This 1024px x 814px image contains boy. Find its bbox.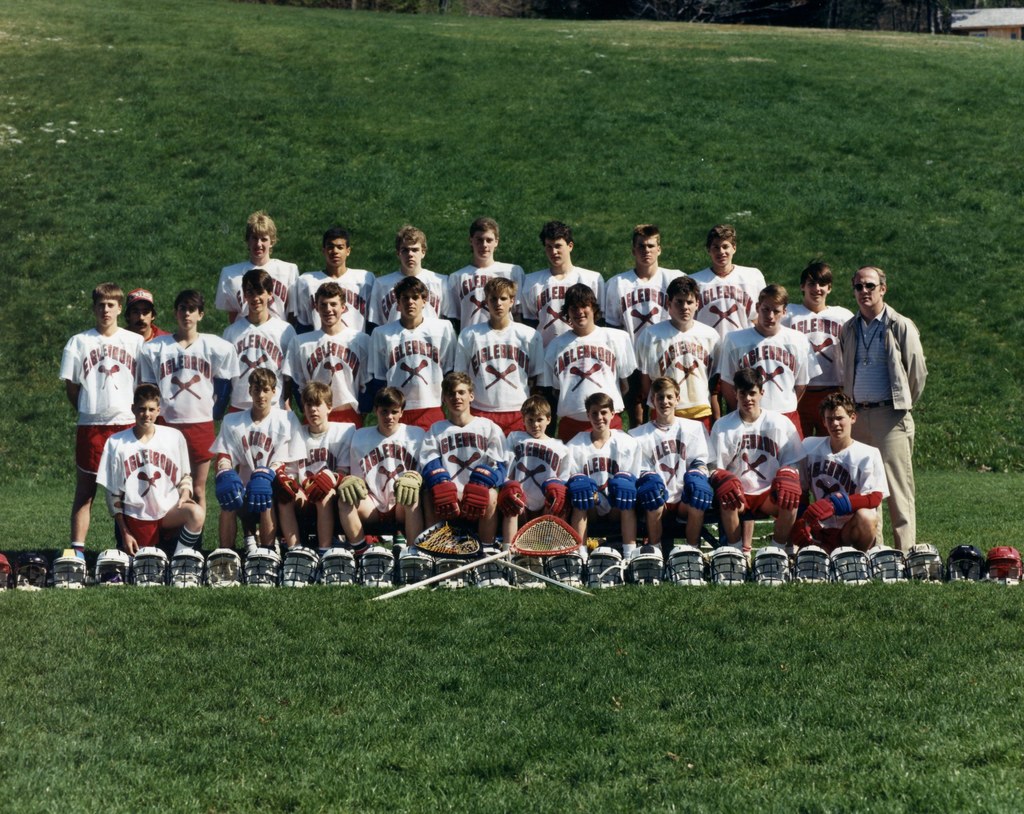
select_region(540, 283, 639, 434).
